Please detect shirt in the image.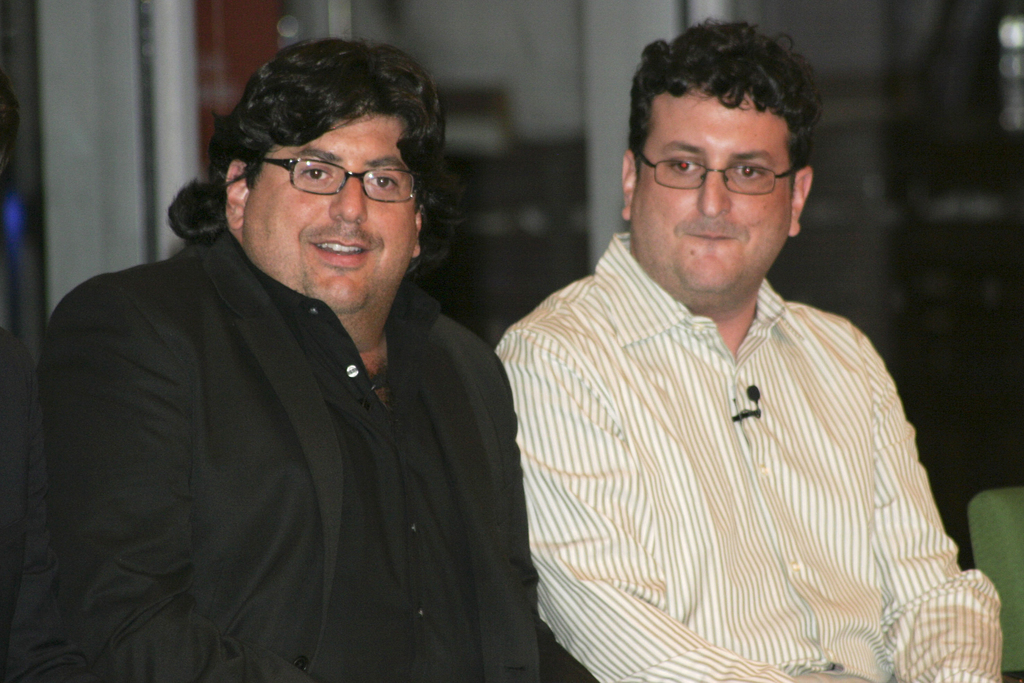
left=493, top=233, right=1002, bottom=682.
